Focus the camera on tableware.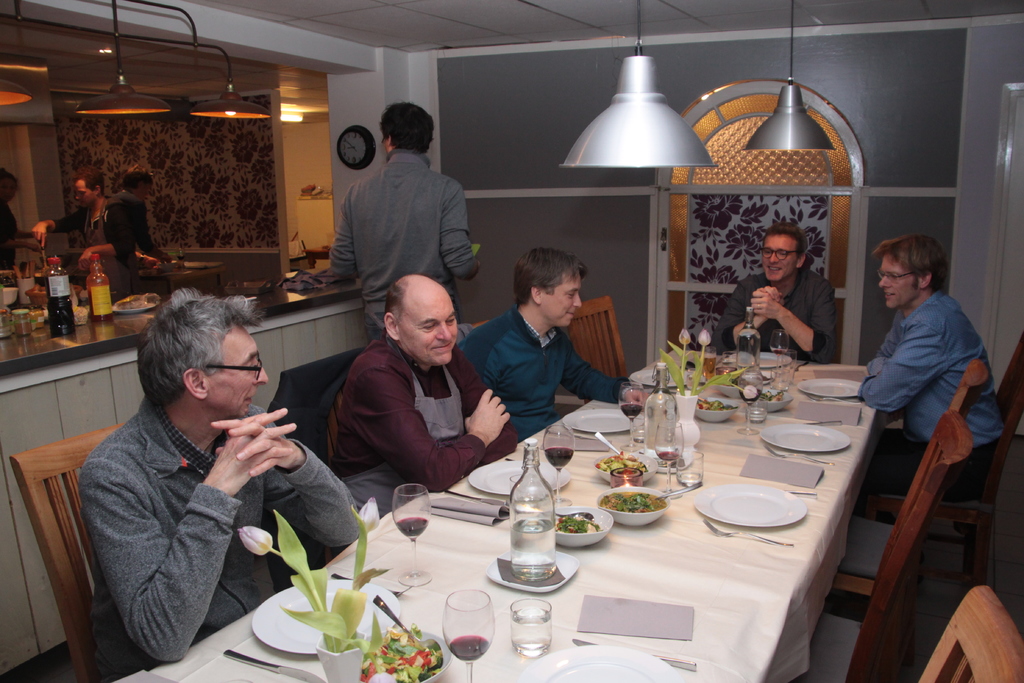
Focus region: box(595, 486, 672, 528).
